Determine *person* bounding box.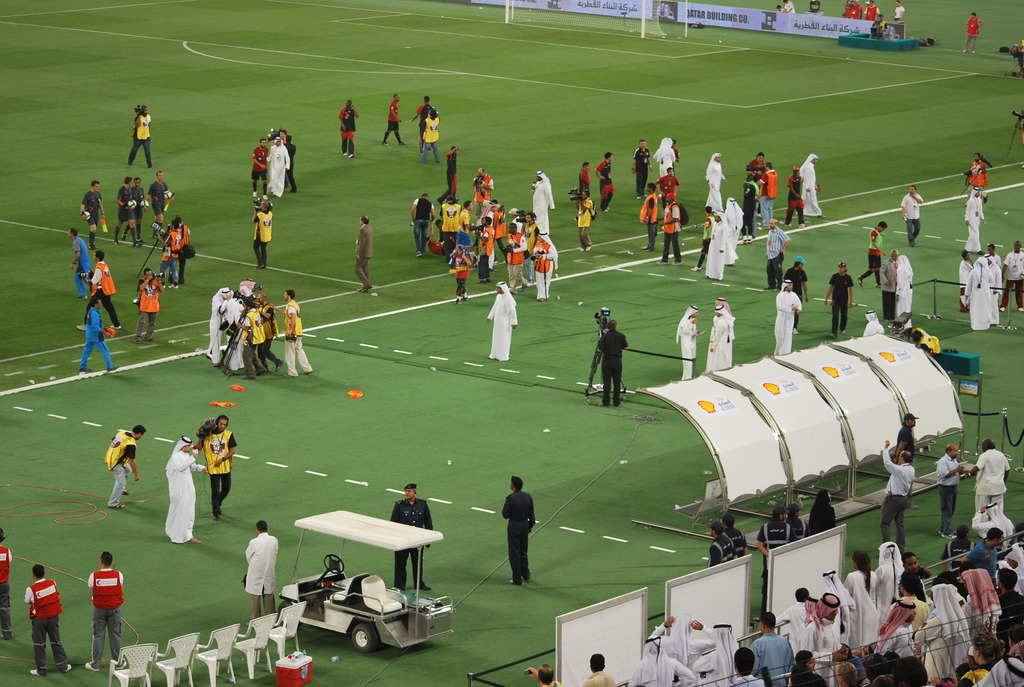
Determined: bbox=(77, 182, 107, 246).
